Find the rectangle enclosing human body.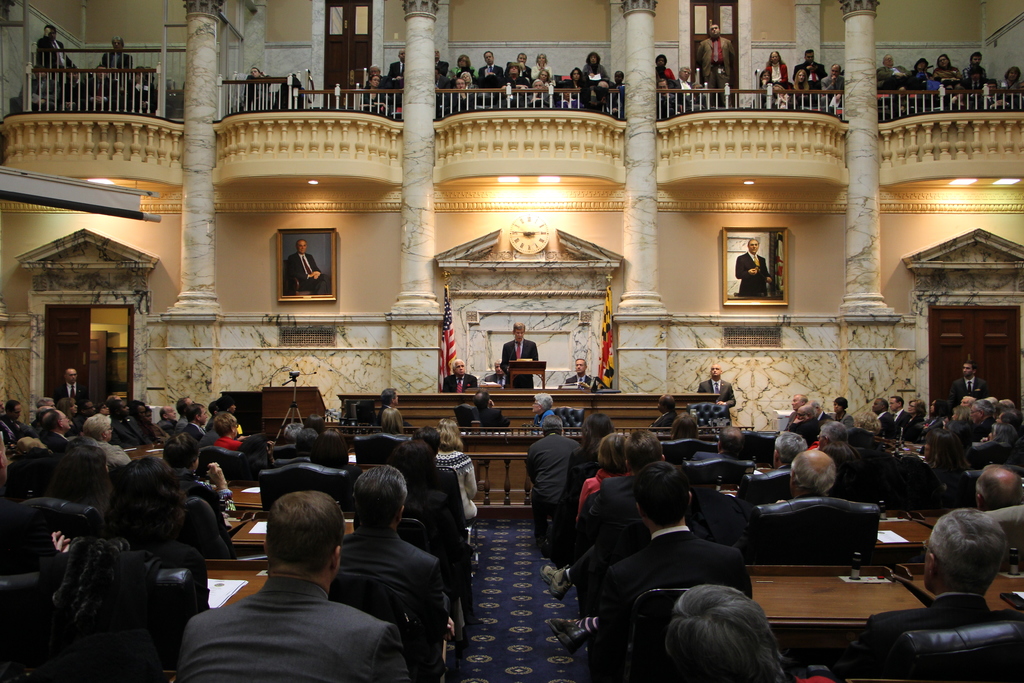
left=245, top=70, right=273, bottom=111.
